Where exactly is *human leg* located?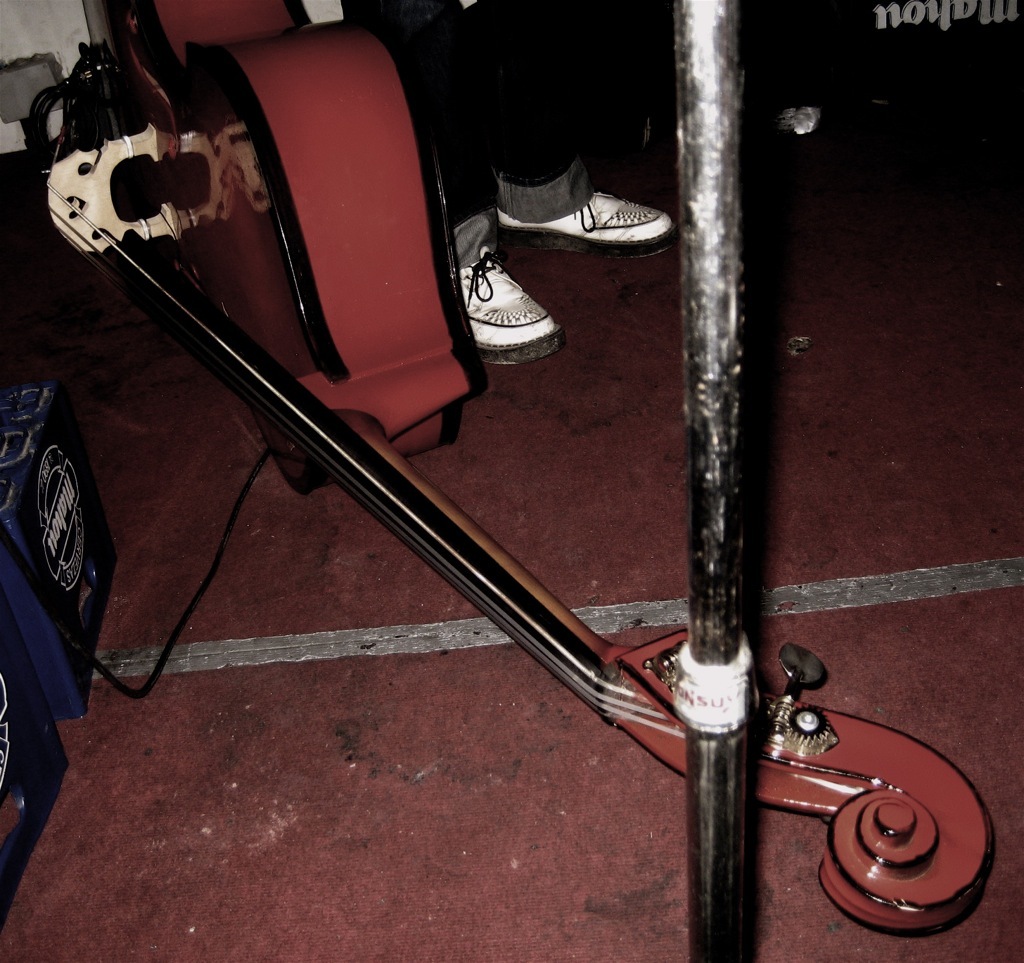
Its bounding box is 465,0,672,252.
